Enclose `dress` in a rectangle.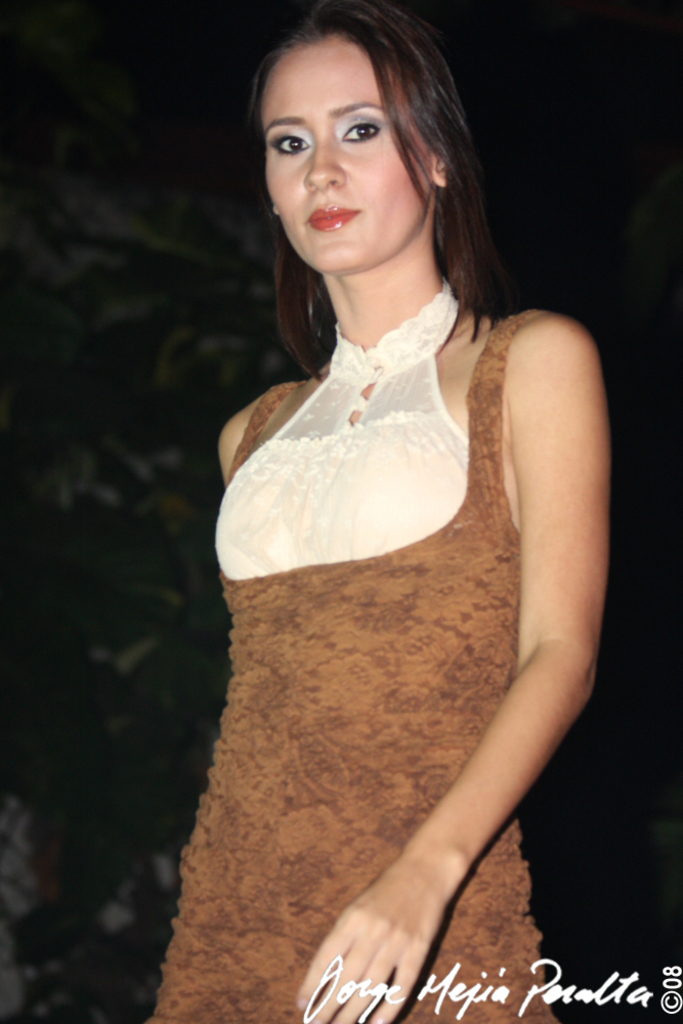
<region>142, 284, 560, 1023</region>.
